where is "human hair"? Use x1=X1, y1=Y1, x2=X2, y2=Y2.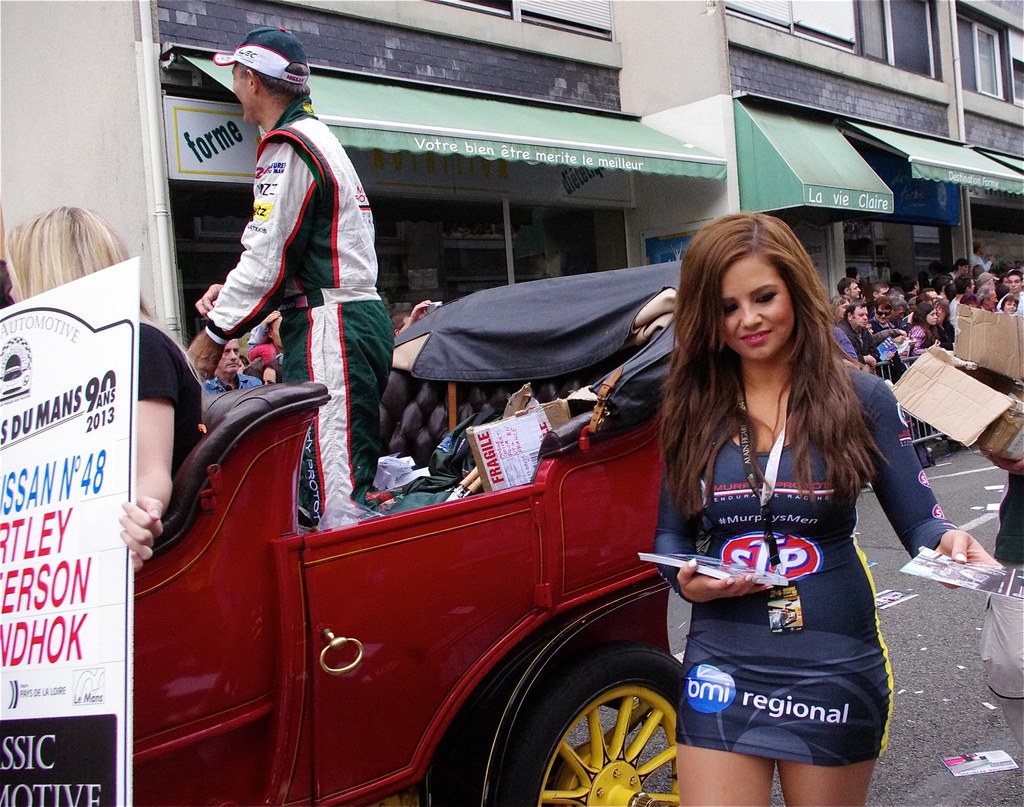
x1=239, y1=60, x2=310, y2=101.
